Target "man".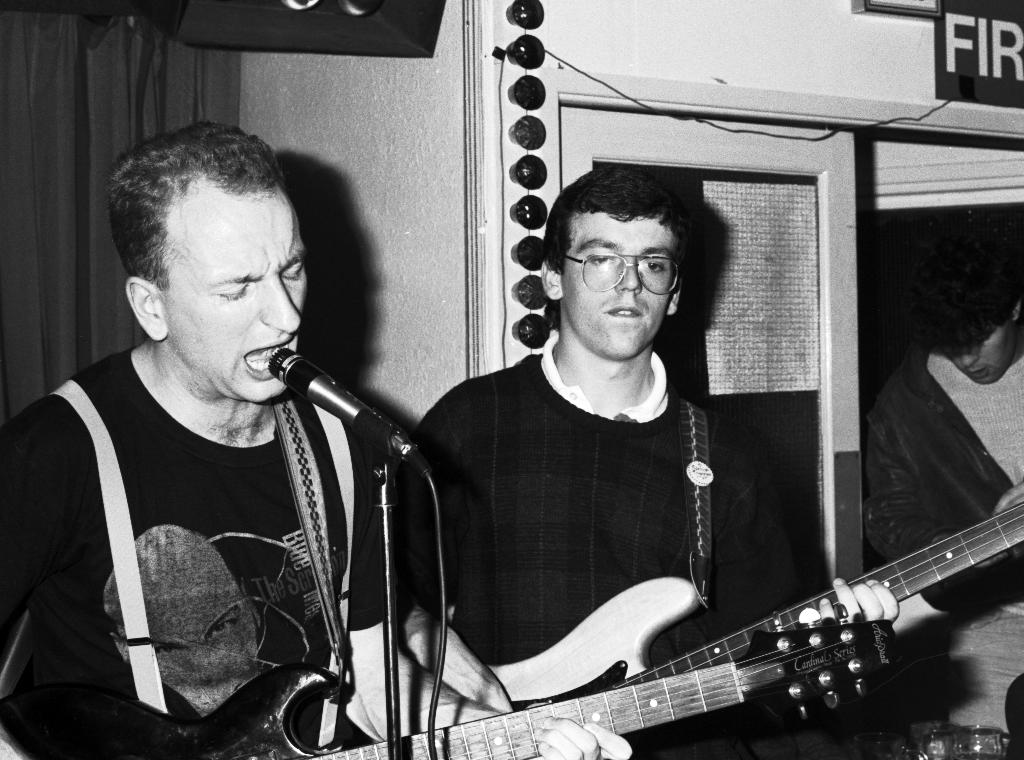
Target region: x1=867, y1=243, x2=1023, y2=615.
